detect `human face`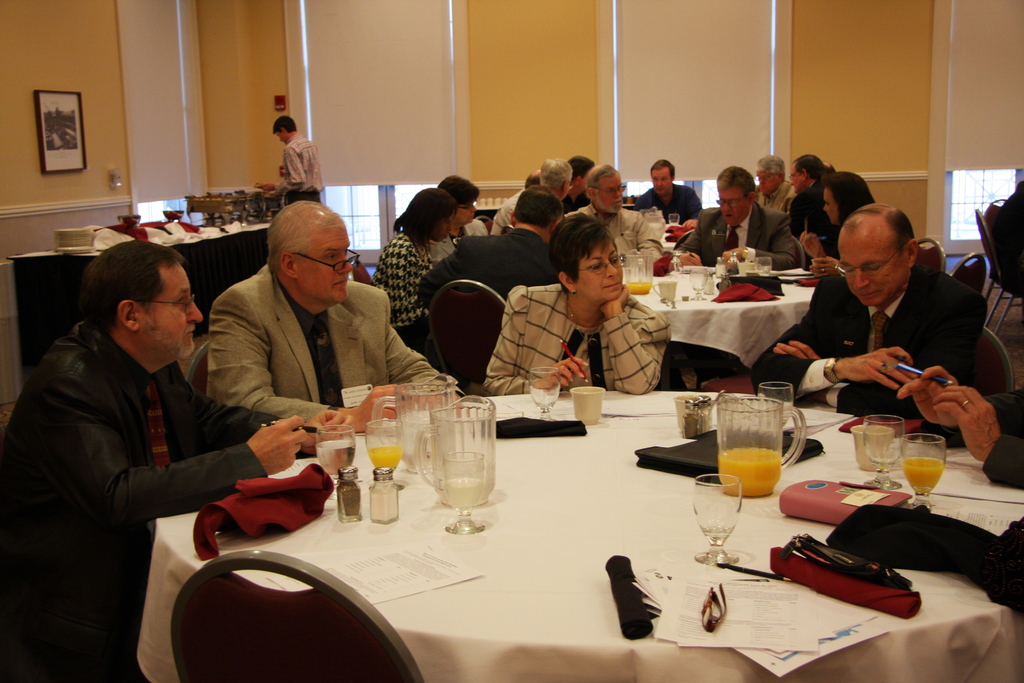
{"left": 454, "top": 202, "right": 476, "bottom": 222}
